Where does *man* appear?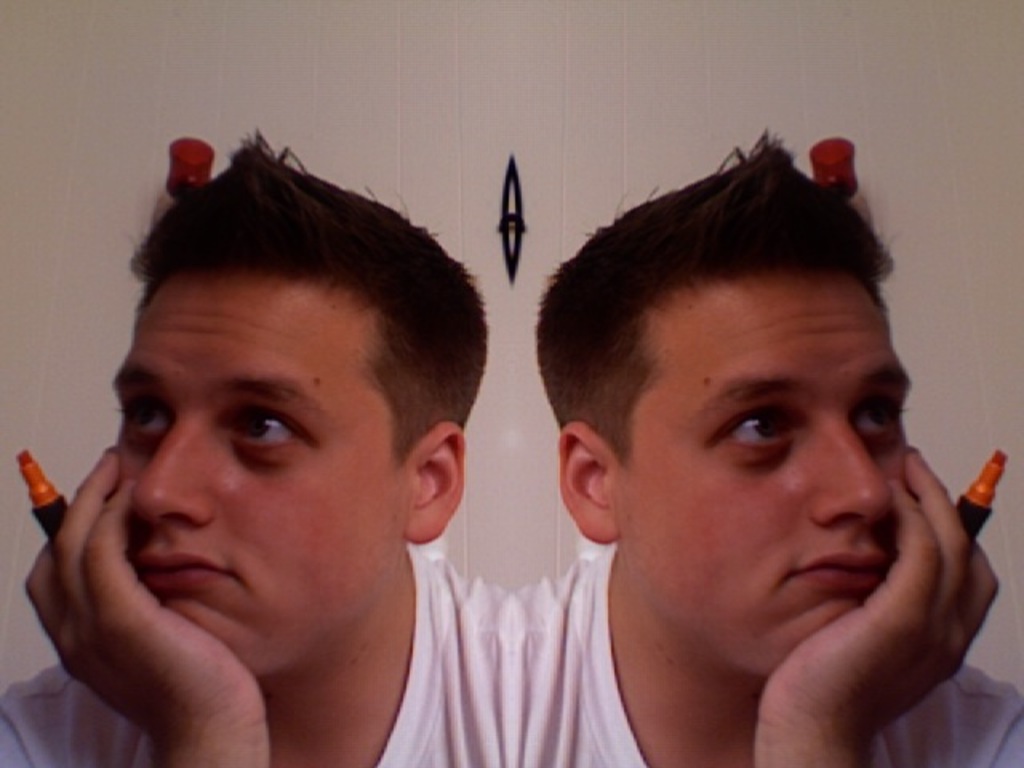
Appears at BBox(0, 125, 509, 766).
